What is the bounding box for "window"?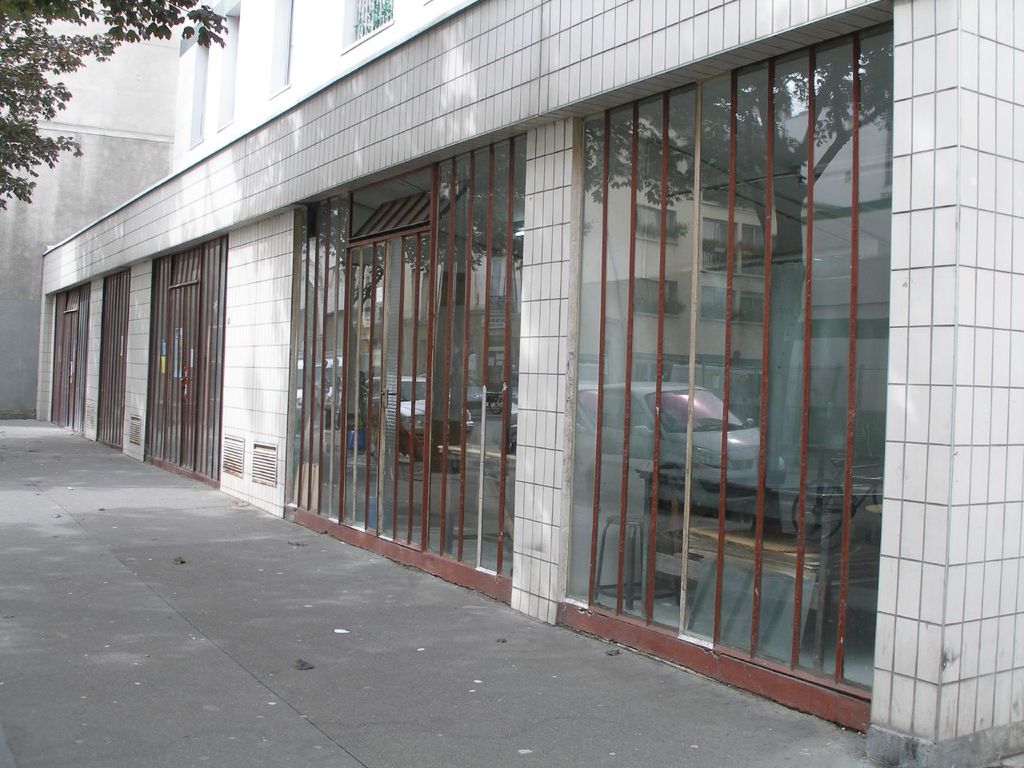
Rect(91, 268, 134, 452).
